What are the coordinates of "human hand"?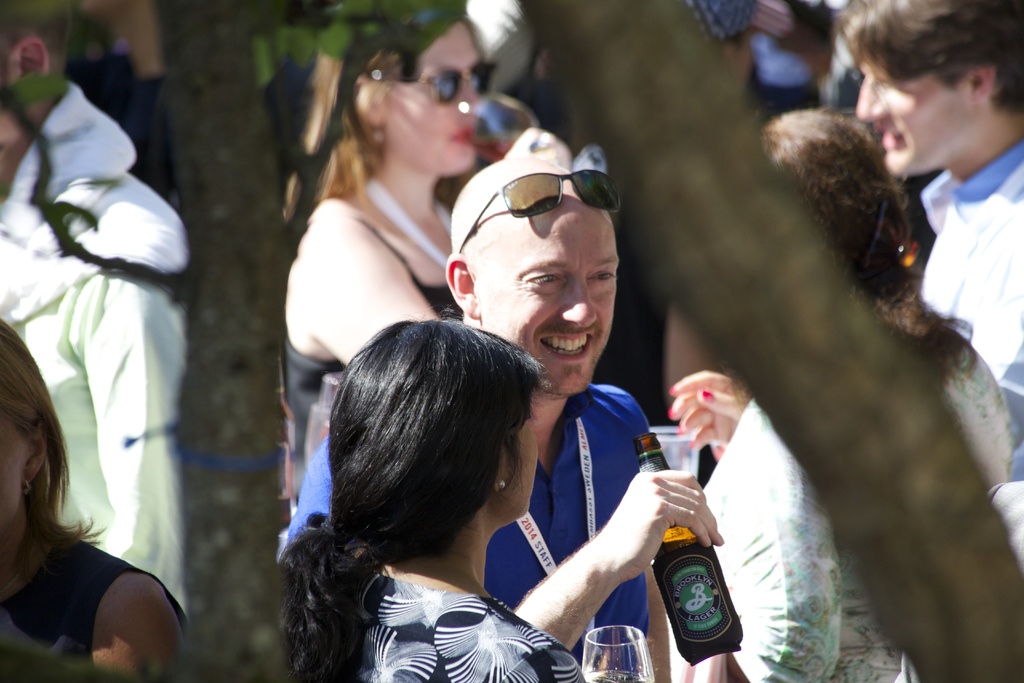
[668, 368, 754, 453].
